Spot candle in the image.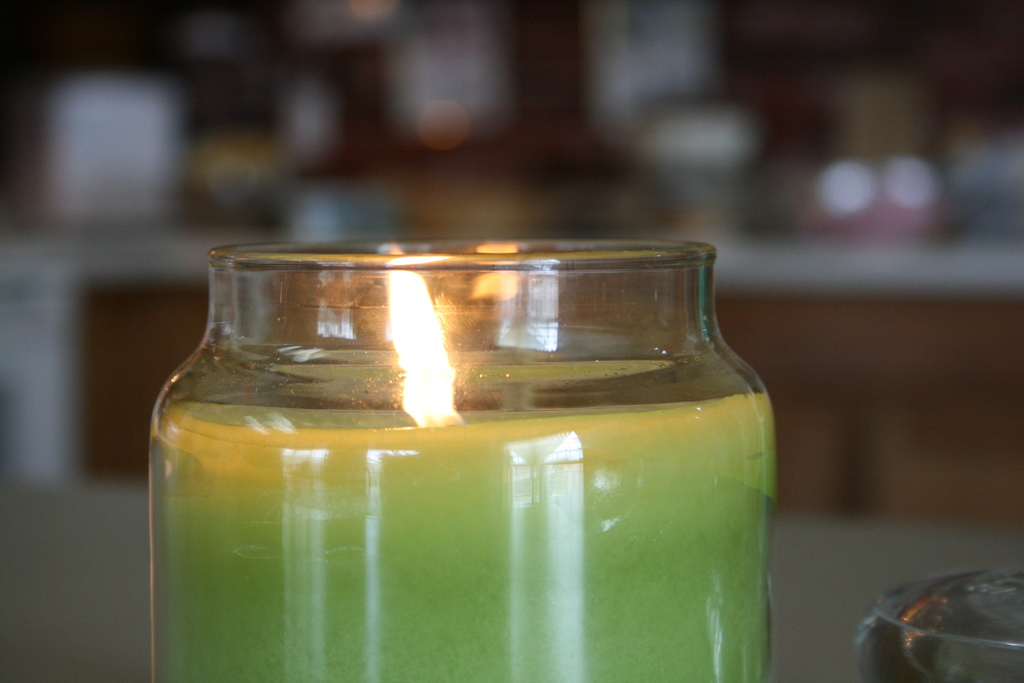
candle found at BBox(143, 233, 776, 682).
